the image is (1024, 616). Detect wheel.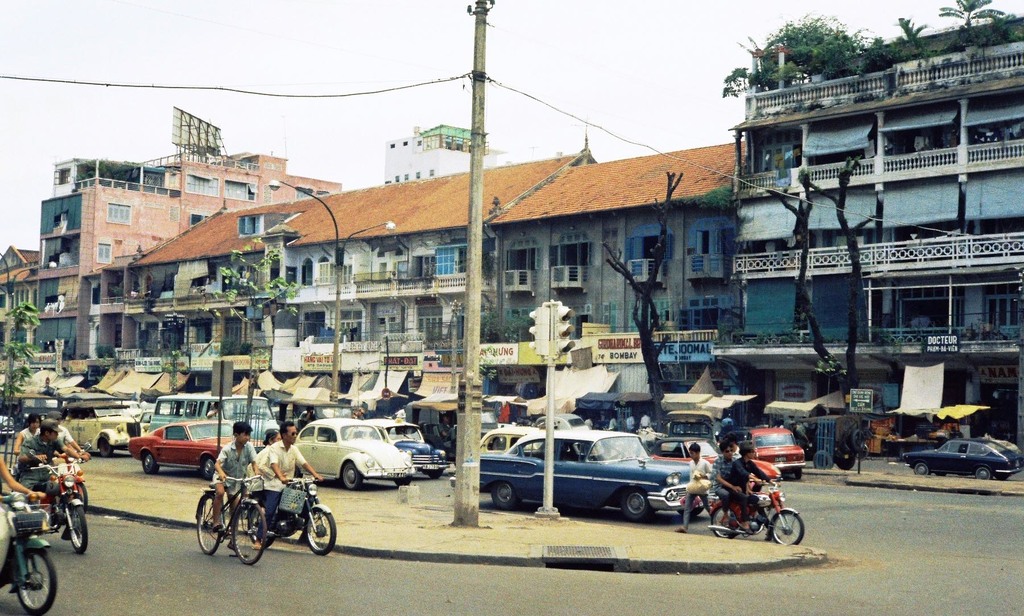
Detection: [844,455,858,470].
